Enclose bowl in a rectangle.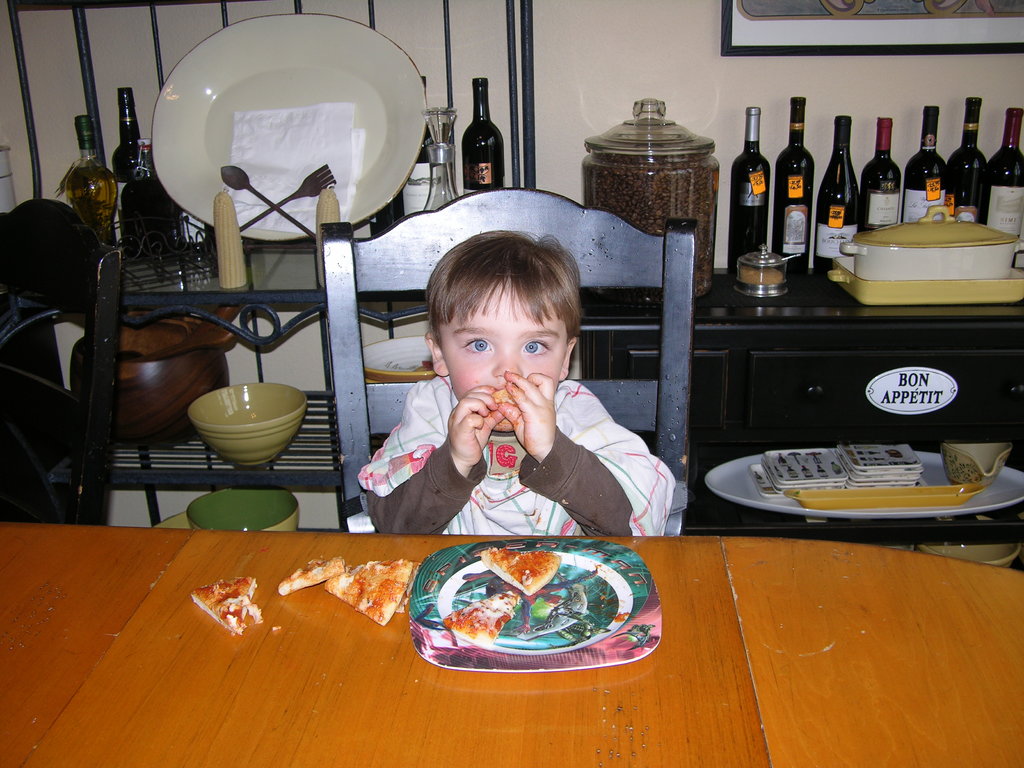
187:488:301:534.
